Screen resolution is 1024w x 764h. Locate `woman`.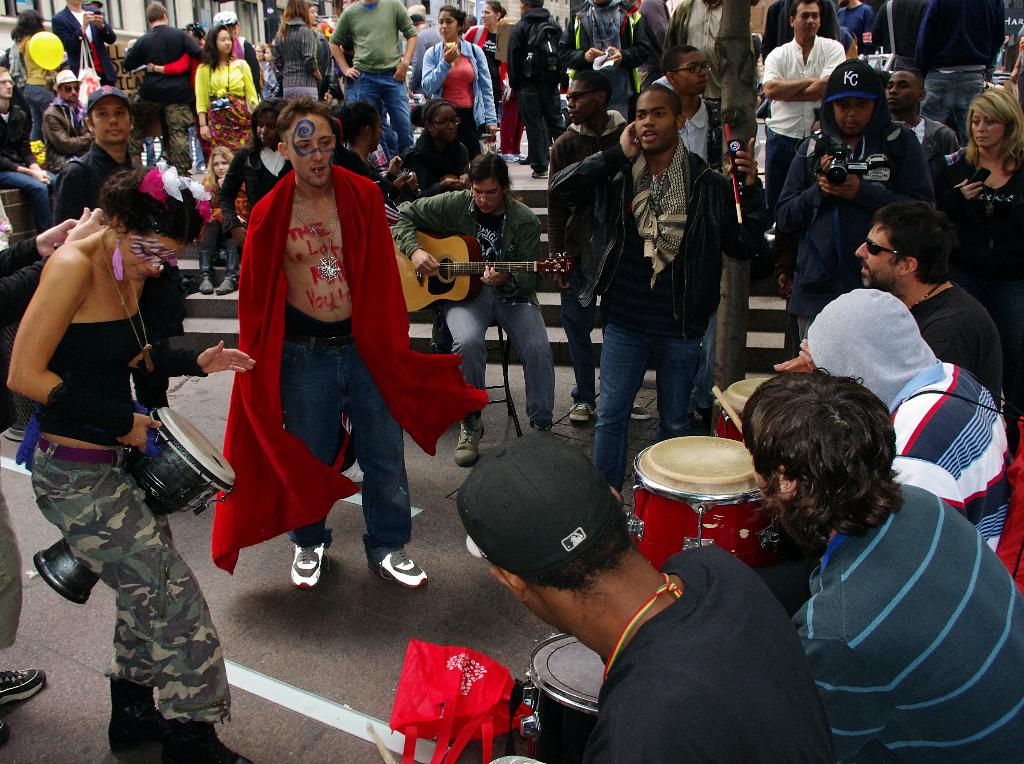
x1=400, y1=99, x2=475, y2=191.
